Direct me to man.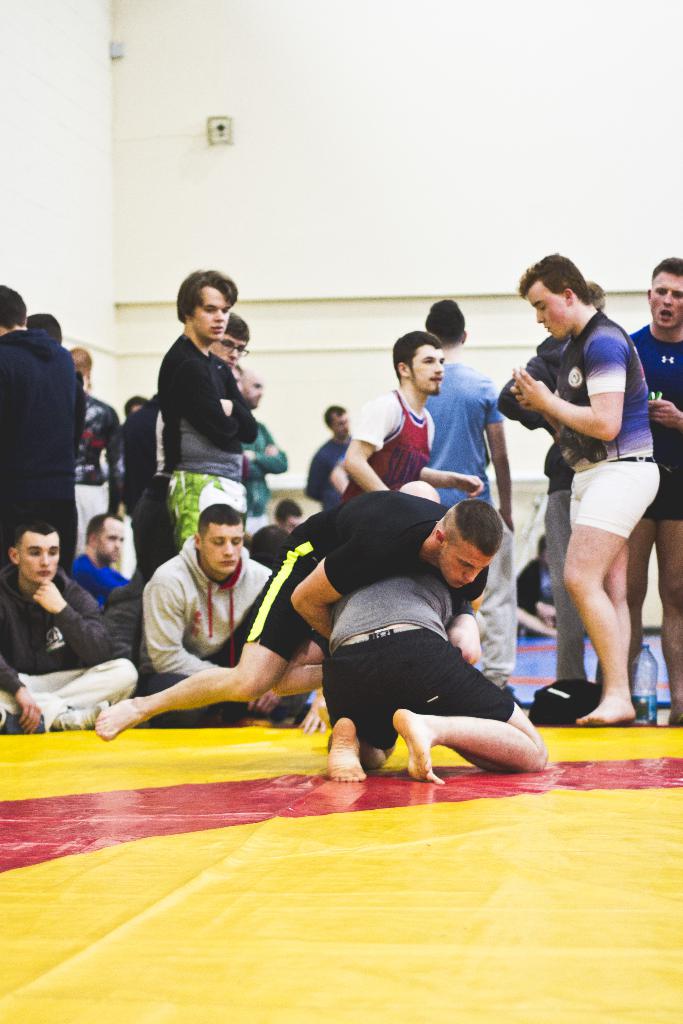
Direction: [left=135, top=497, right=320, bottom=728].
